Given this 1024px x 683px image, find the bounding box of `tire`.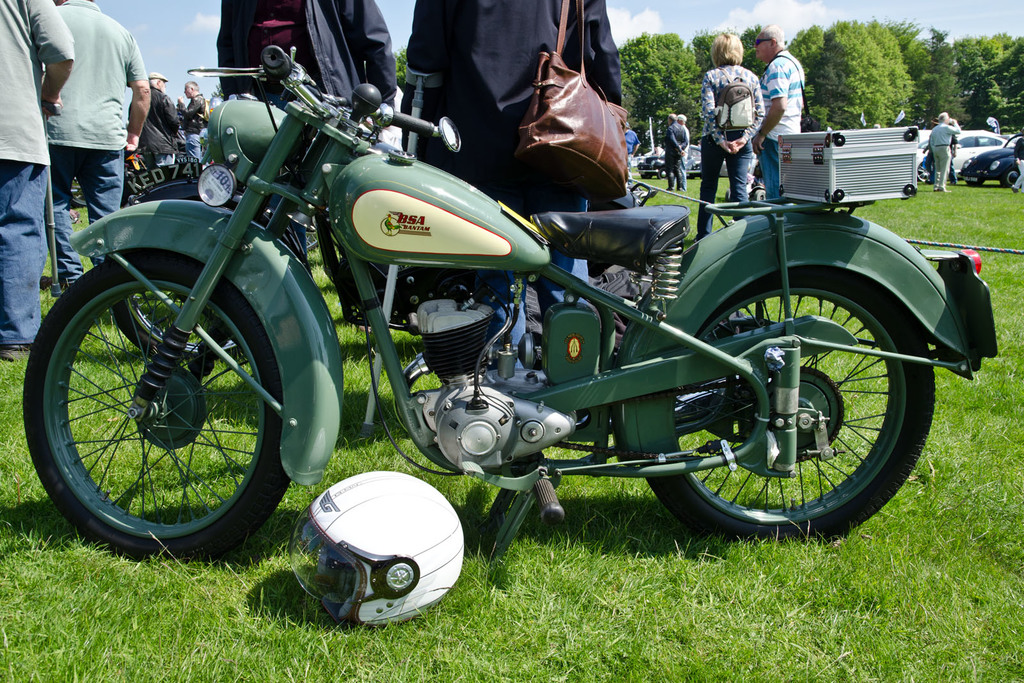
locate(645, 265, 938, 543).
